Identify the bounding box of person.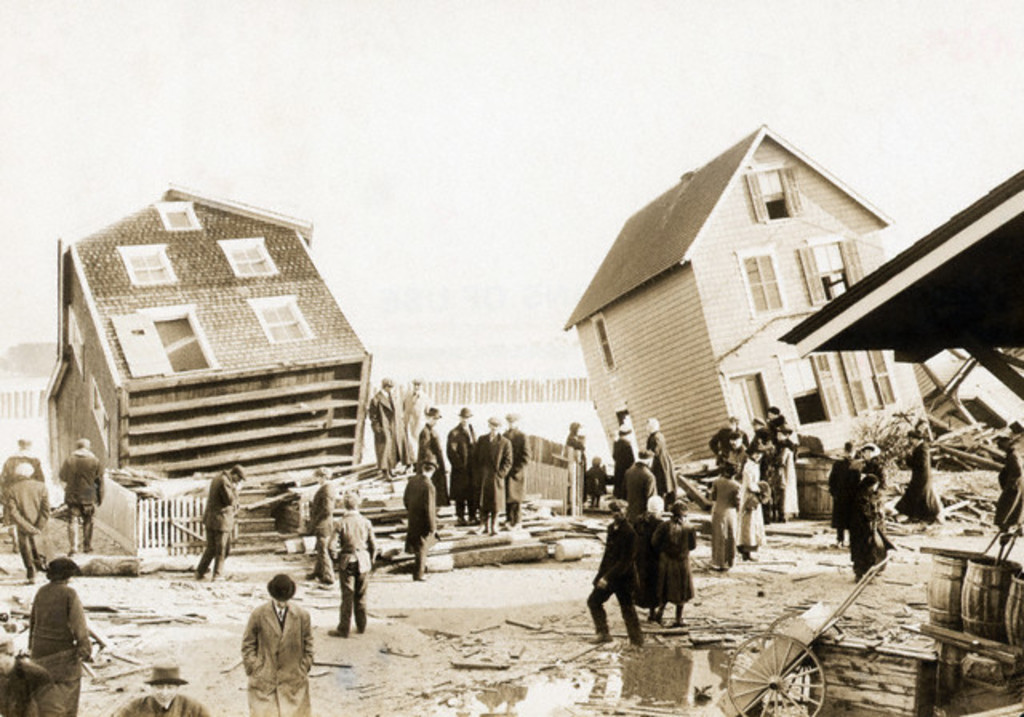
locate(59, 435, 106, 557).
